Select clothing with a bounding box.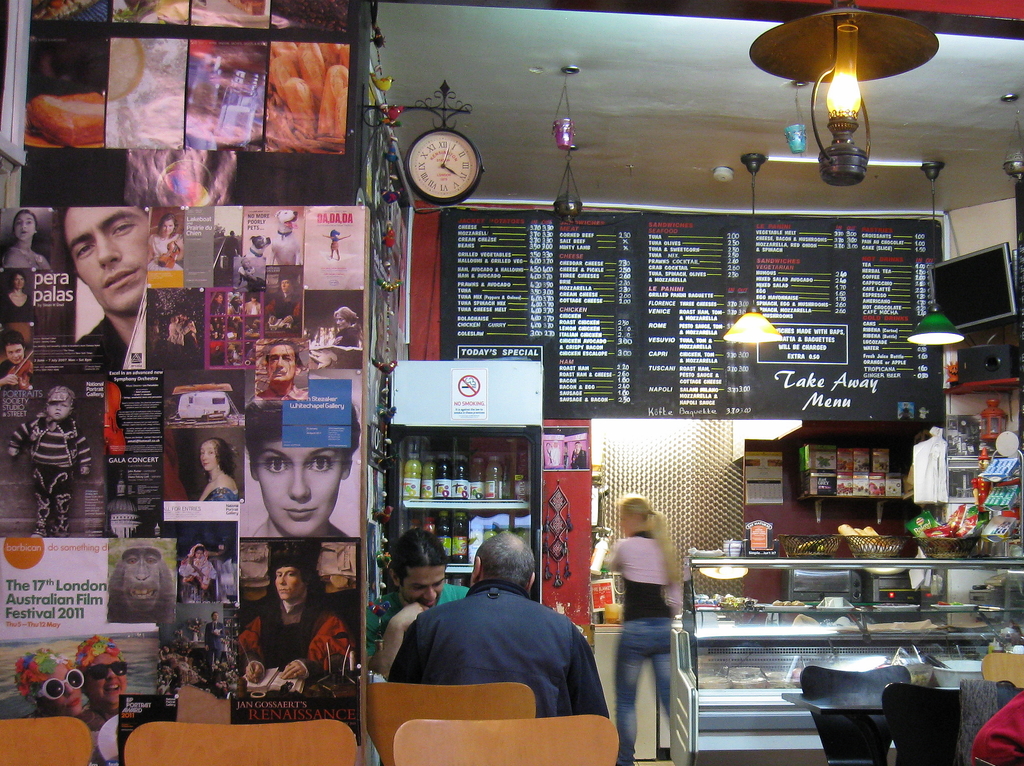
(3,358,31,388).
